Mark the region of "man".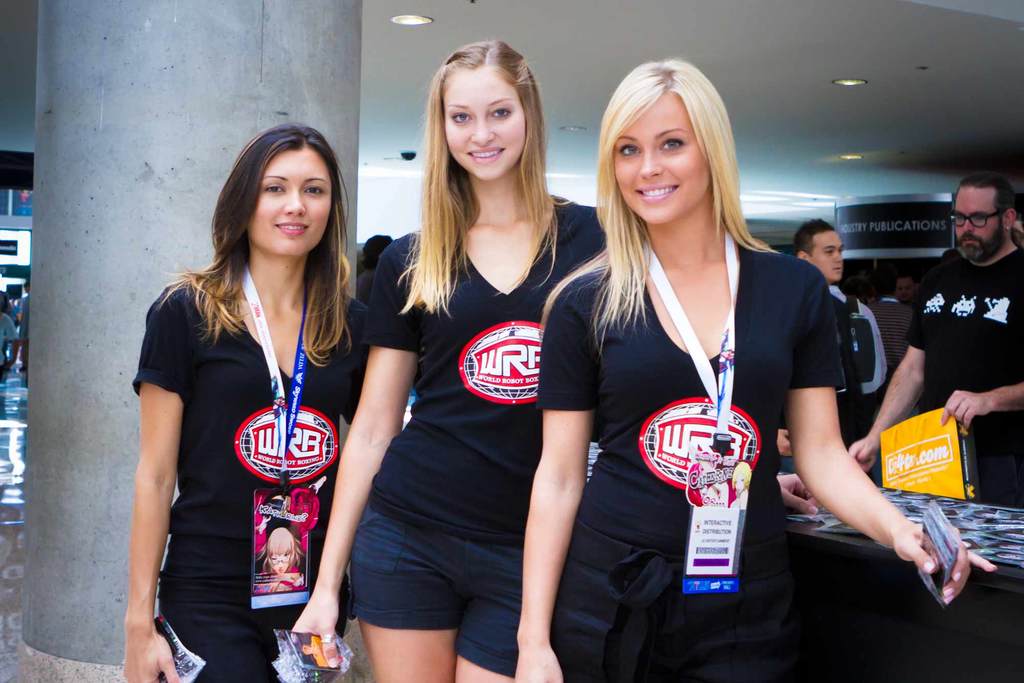
Region: [left=794, top=221, right=886, bottom=511].
